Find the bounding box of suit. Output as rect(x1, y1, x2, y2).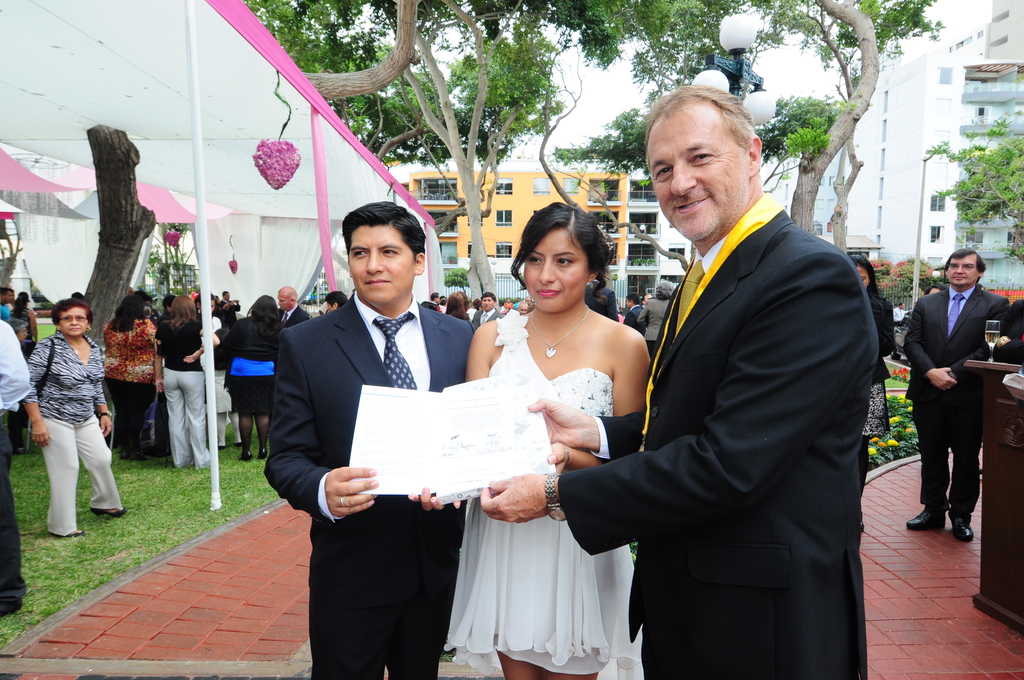
rect(868, 294, 898, 388).
